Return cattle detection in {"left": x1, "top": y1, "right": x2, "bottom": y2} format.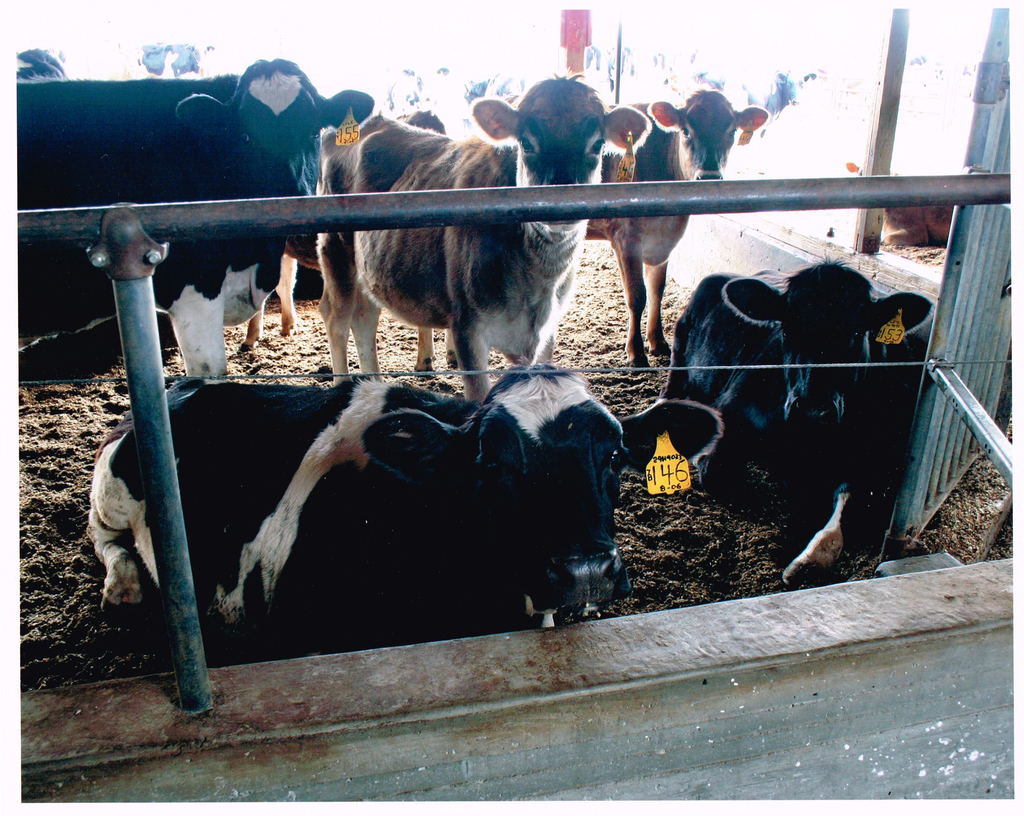
{"left": 234, "top": 110, "right": 461, "bottom": 382}.
